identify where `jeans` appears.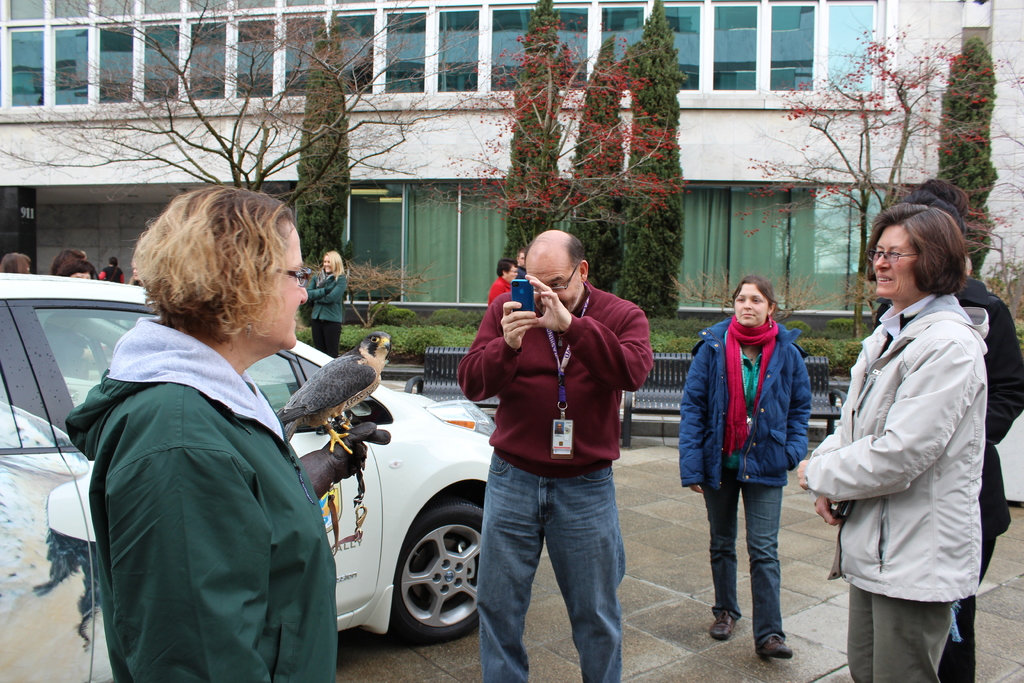
Appears at <box>474,459,637,680</box>.
